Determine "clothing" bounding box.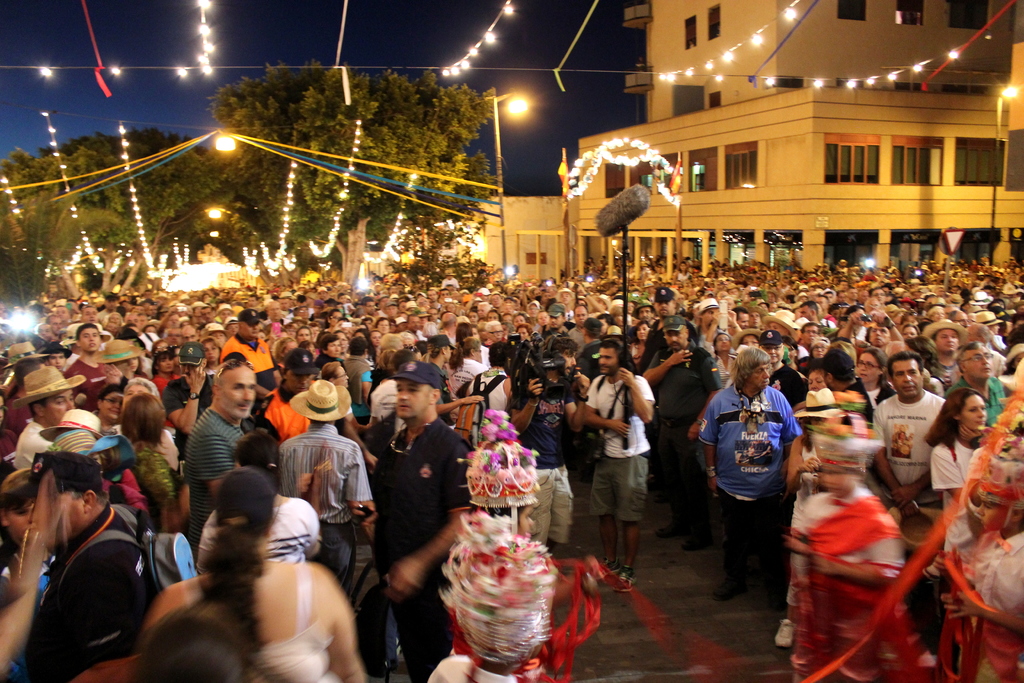
Determined: BBox(201, 490, 319, 565).
